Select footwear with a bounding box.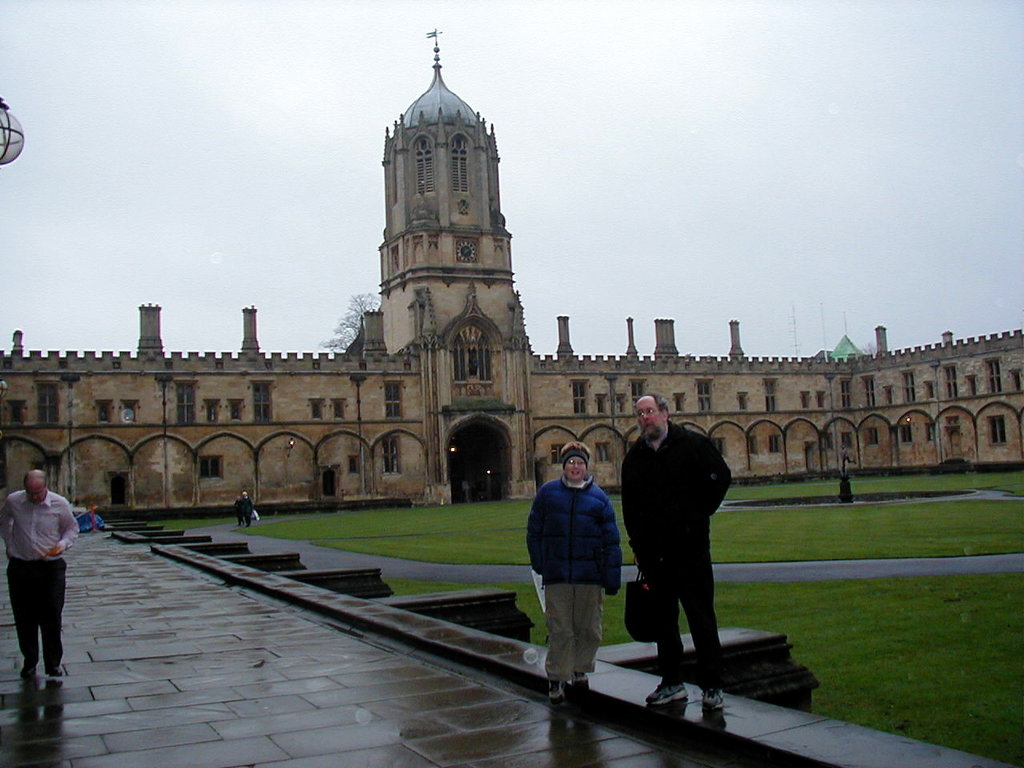
694 676 732 718.
